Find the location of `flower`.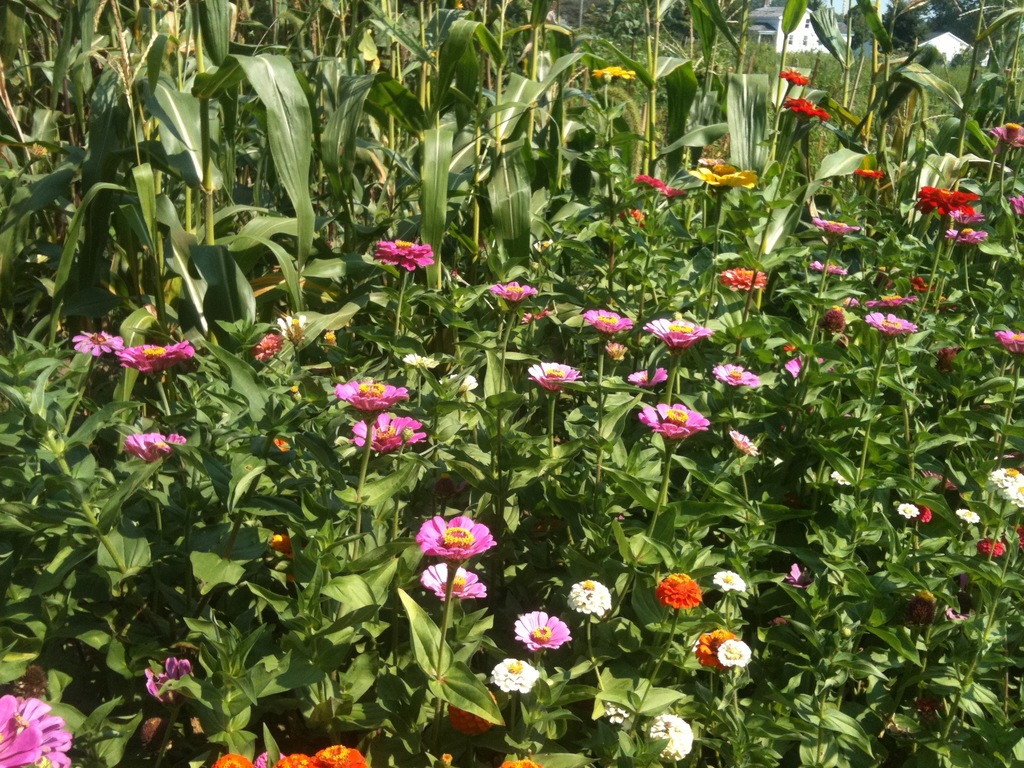
Location: <bbox>440, 378, 480, 394</bbox>.
